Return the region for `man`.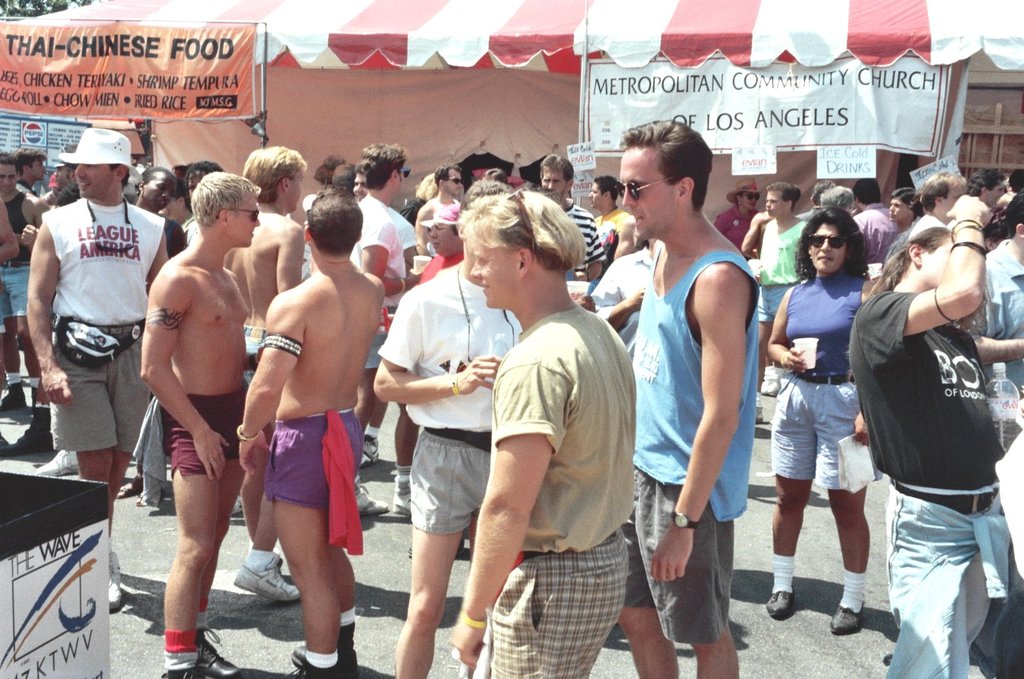
415/164/463/258.
